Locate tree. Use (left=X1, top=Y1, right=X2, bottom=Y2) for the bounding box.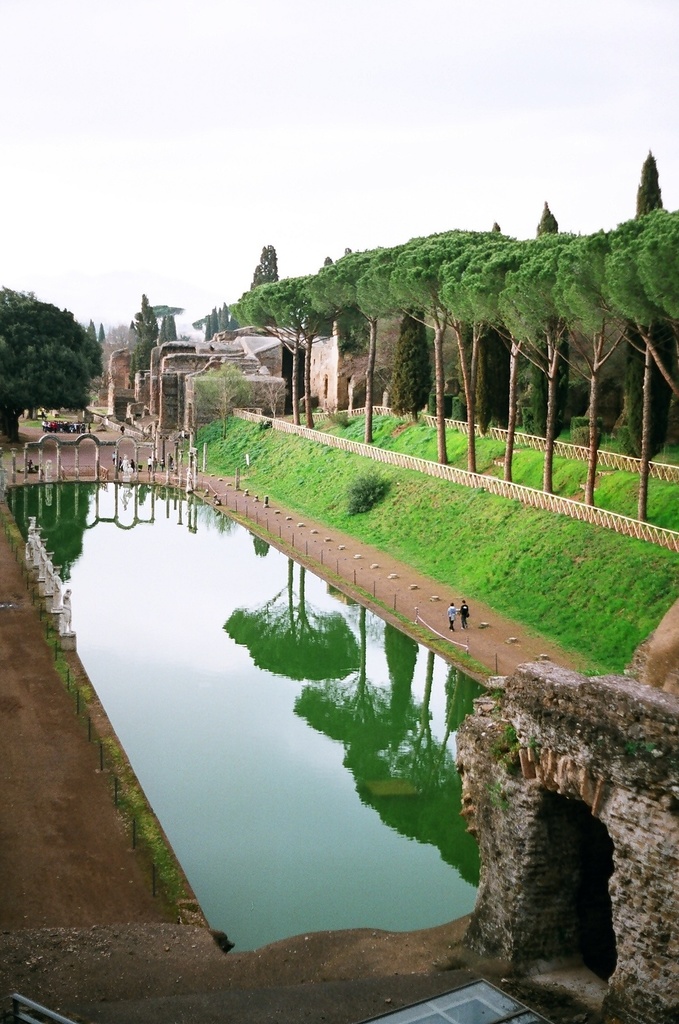
(left=601, top=214, right=662, bottom=523).
